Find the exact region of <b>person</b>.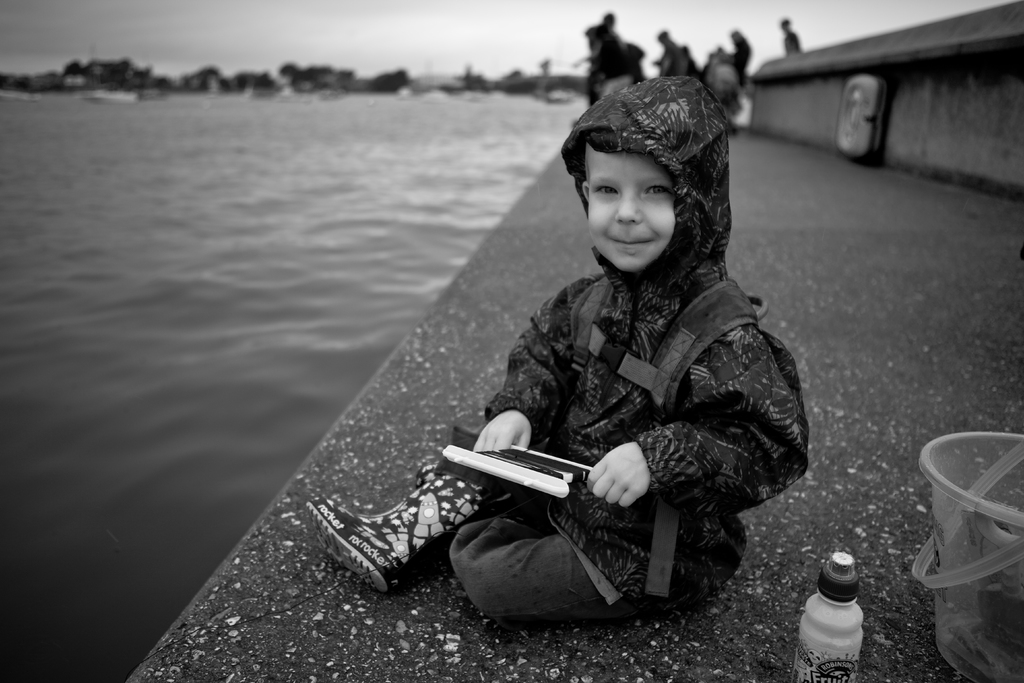
Exact region: rect(297, 75, 808, 629).
